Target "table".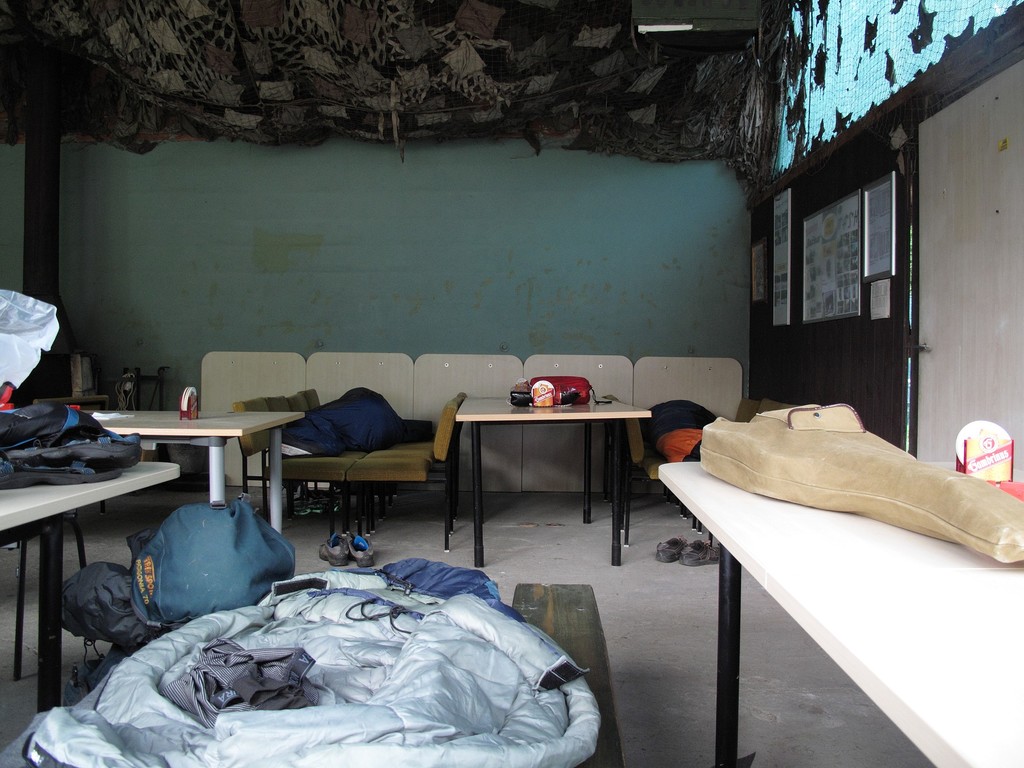
Target region: left=451, top=392, right=658, bottom=568.
